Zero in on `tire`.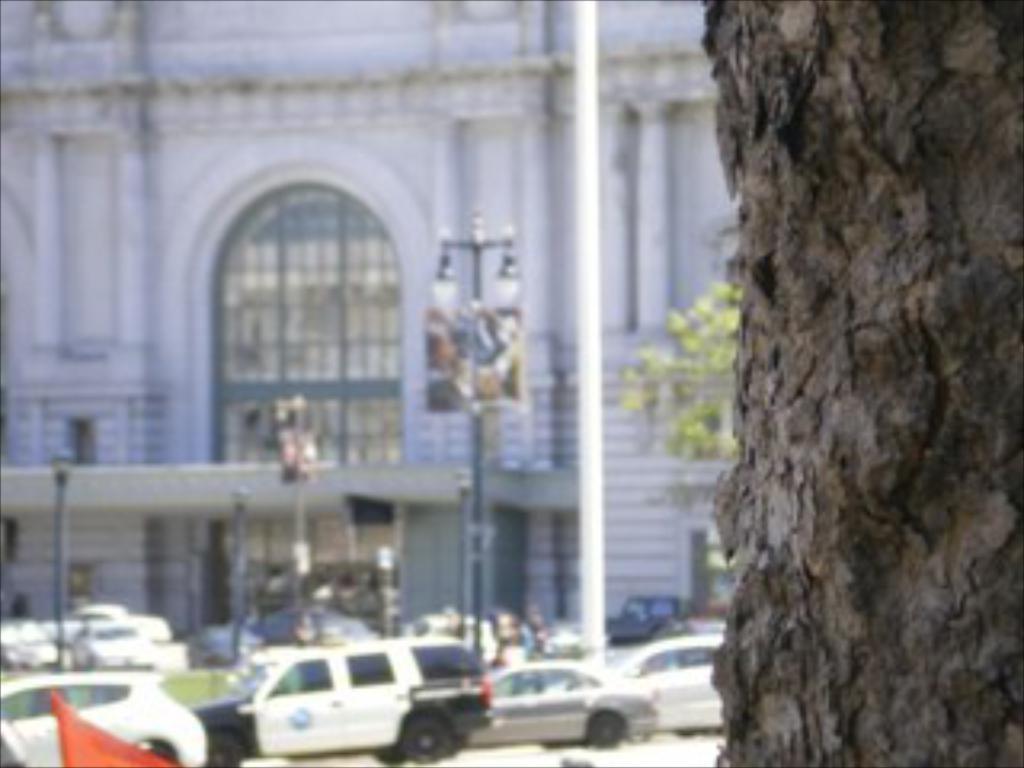
Zeroed in: (371, 746, 403, 762).
